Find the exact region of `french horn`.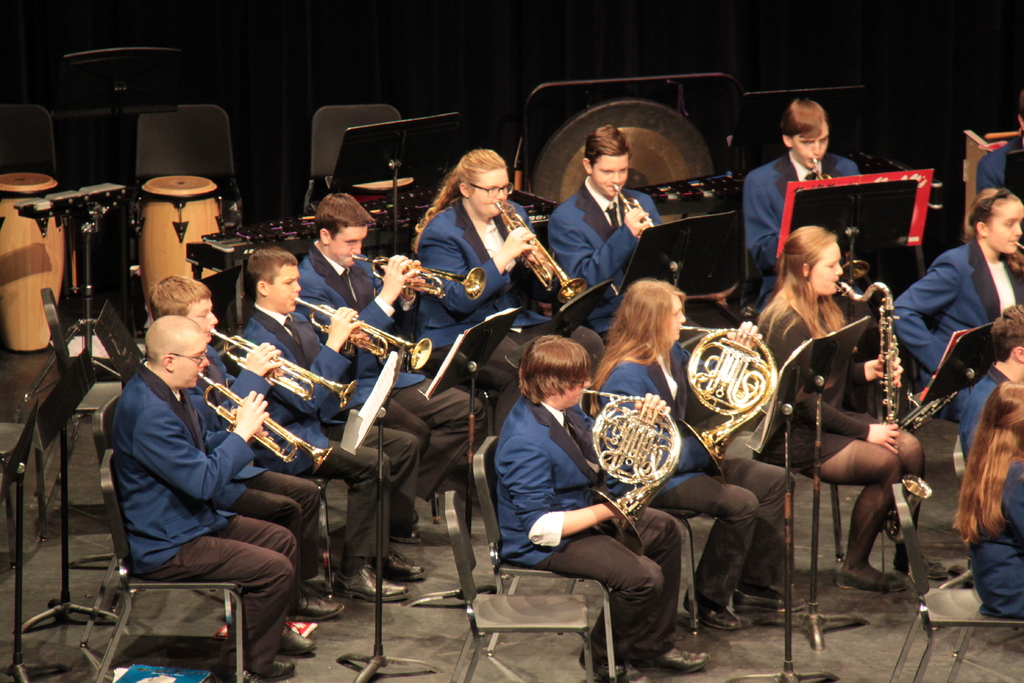
Exact region: 203:318:363:404.
